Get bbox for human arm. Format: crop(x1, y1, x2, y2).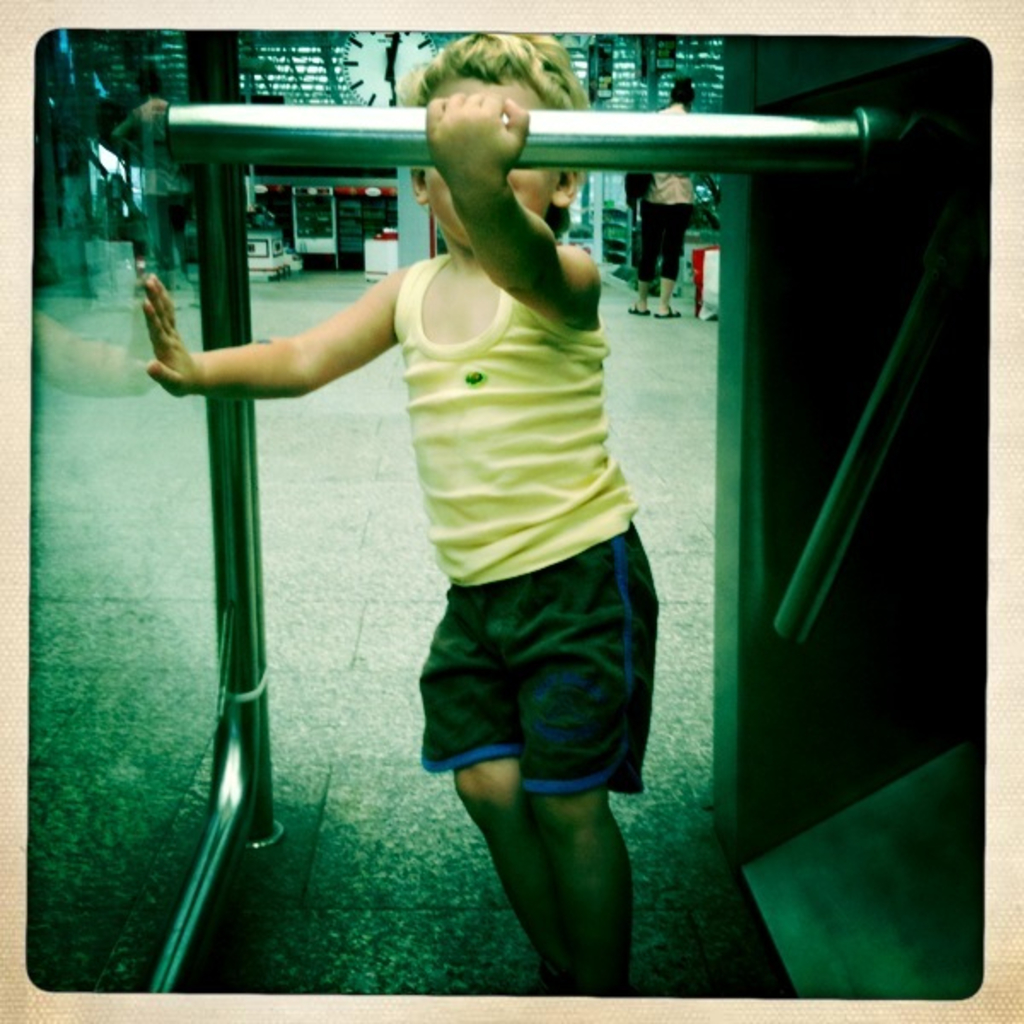
crop(430, 85, 606, 326).
